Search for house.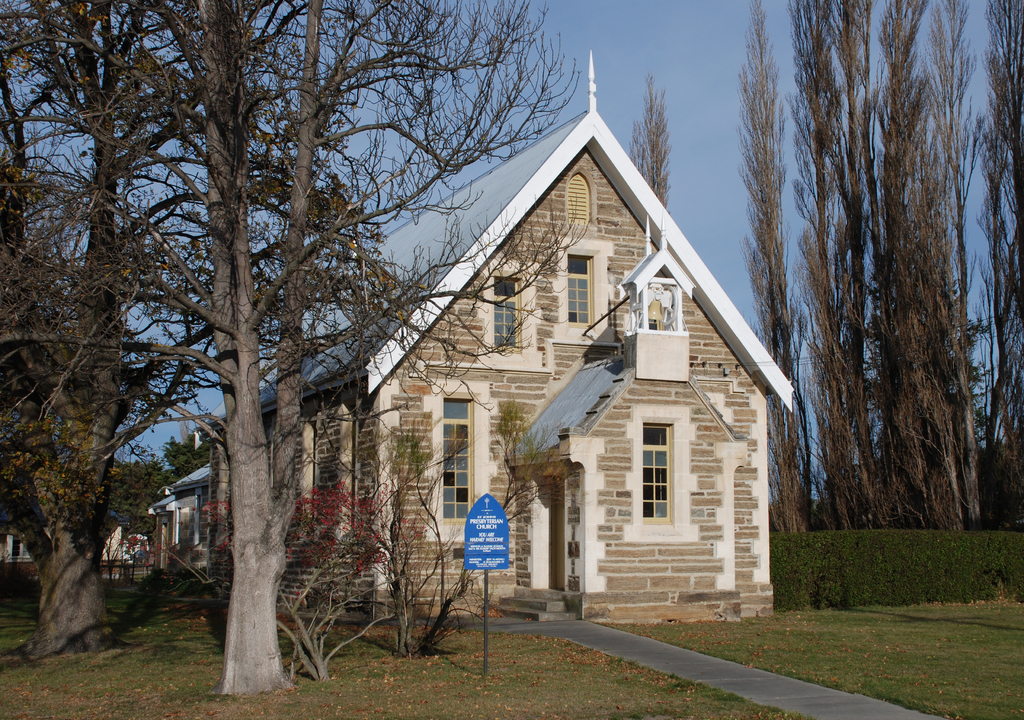
Found at 236:363:371:582.
